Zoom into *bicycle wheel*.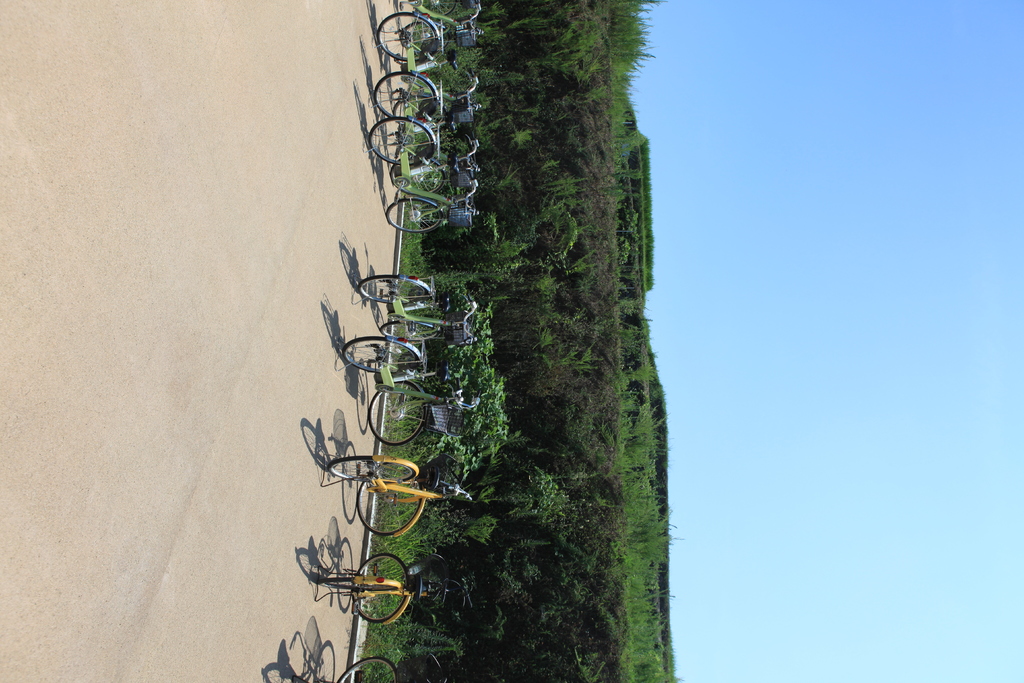
Zoom target: locate(383, 194, 447, 233).
